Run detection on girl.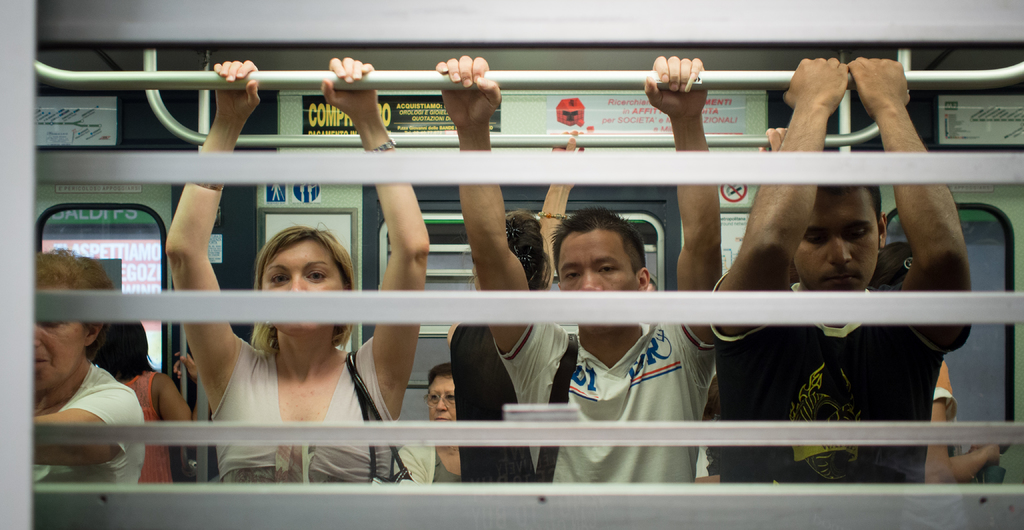
Result: 166:58:428:484.
